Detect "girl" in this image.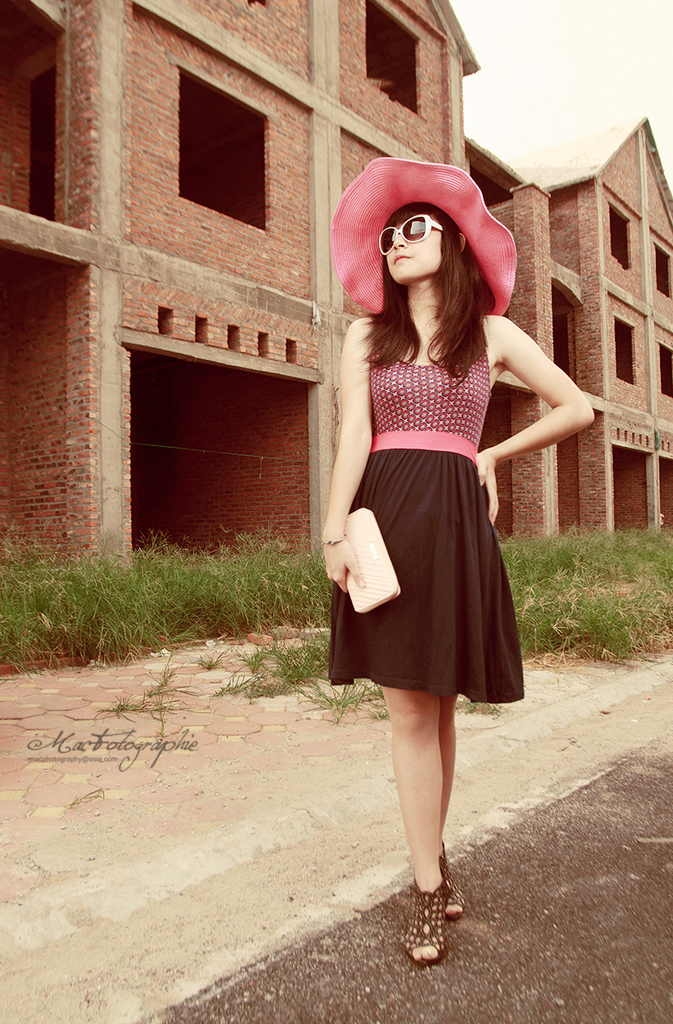
Detection: [329, 156, 592, 965].
